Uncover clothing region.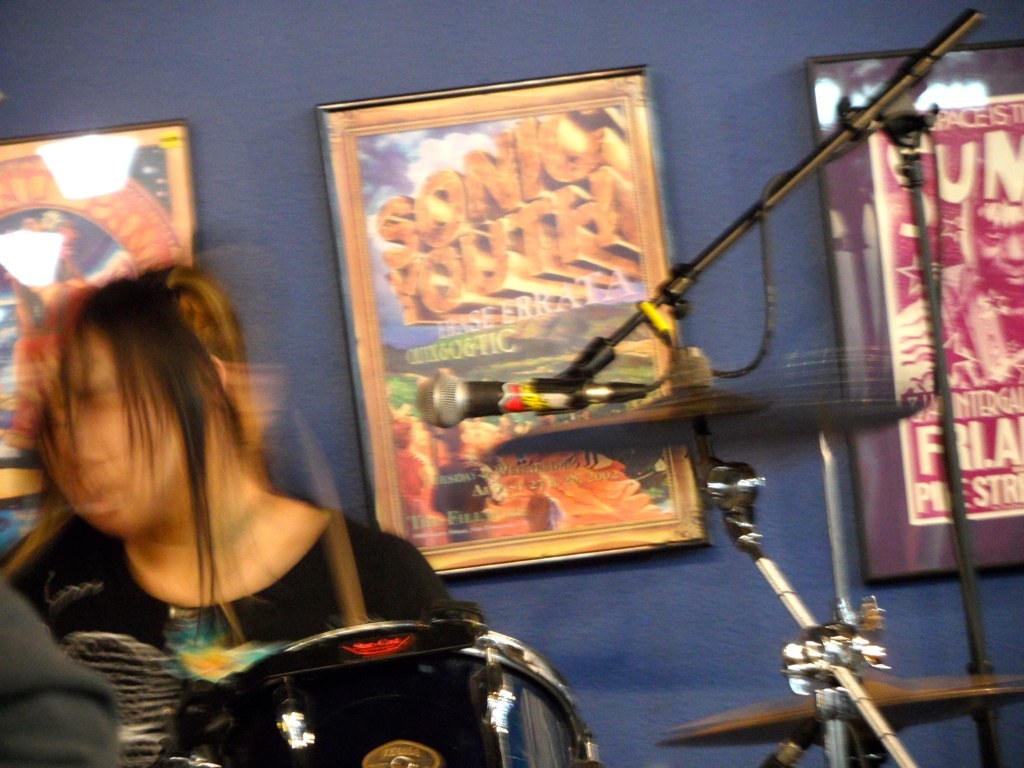
Uncovered: bbox(0, 512, 513, 767).
